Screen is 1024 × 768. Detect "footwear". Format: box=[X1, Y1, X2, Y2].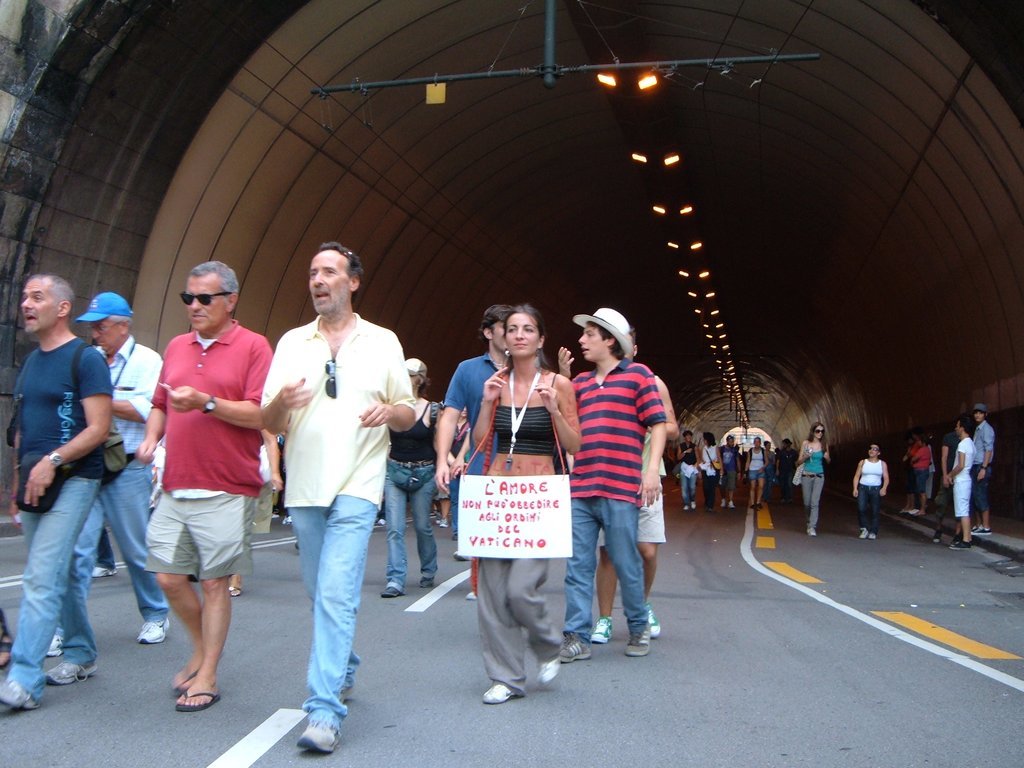
box=[593, 613, 613, 643].
